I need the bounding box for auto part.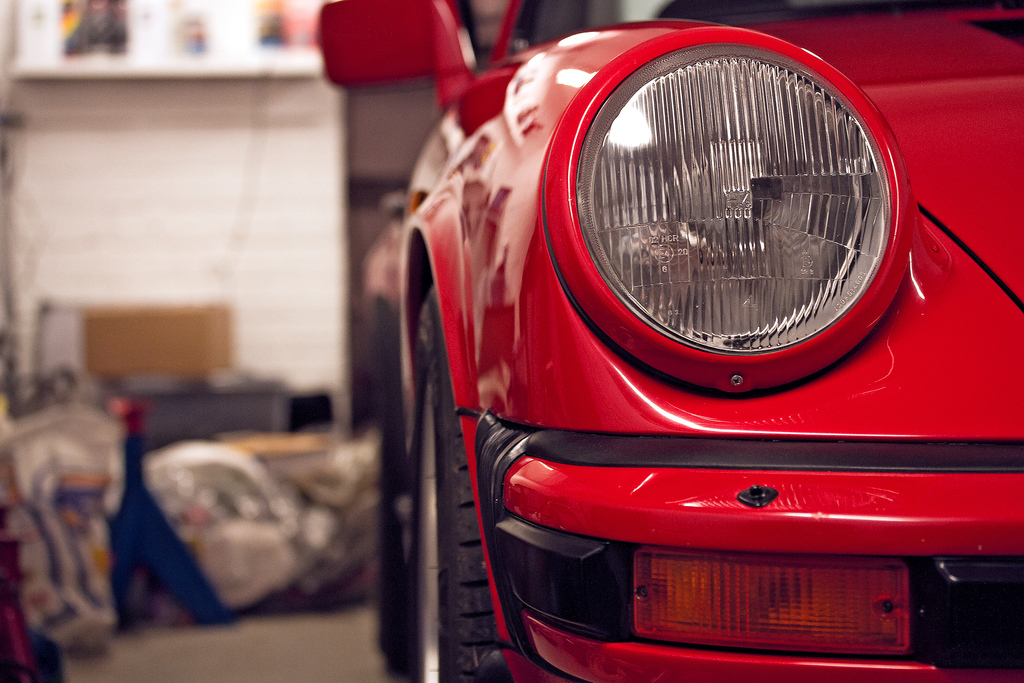
Here it is: left=564, top=28, right=906, bottom=411.
